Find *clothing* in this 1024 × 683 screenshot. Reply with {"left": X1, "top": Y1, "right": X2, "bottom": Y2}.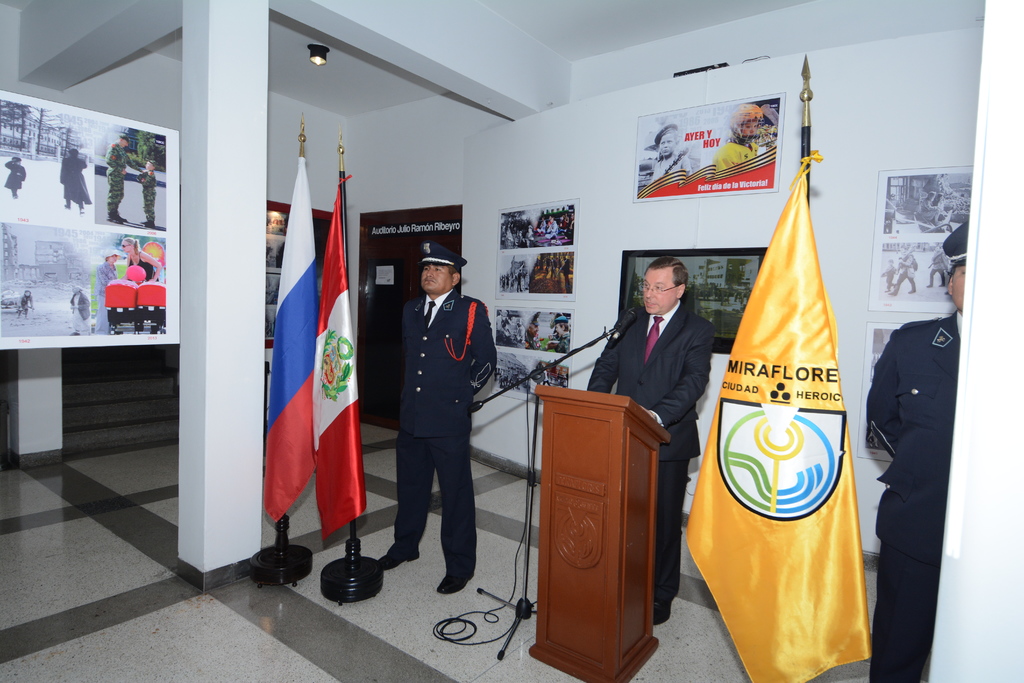
{"left": 584, "top": 295, "right": 715, "bottom": 614}.
